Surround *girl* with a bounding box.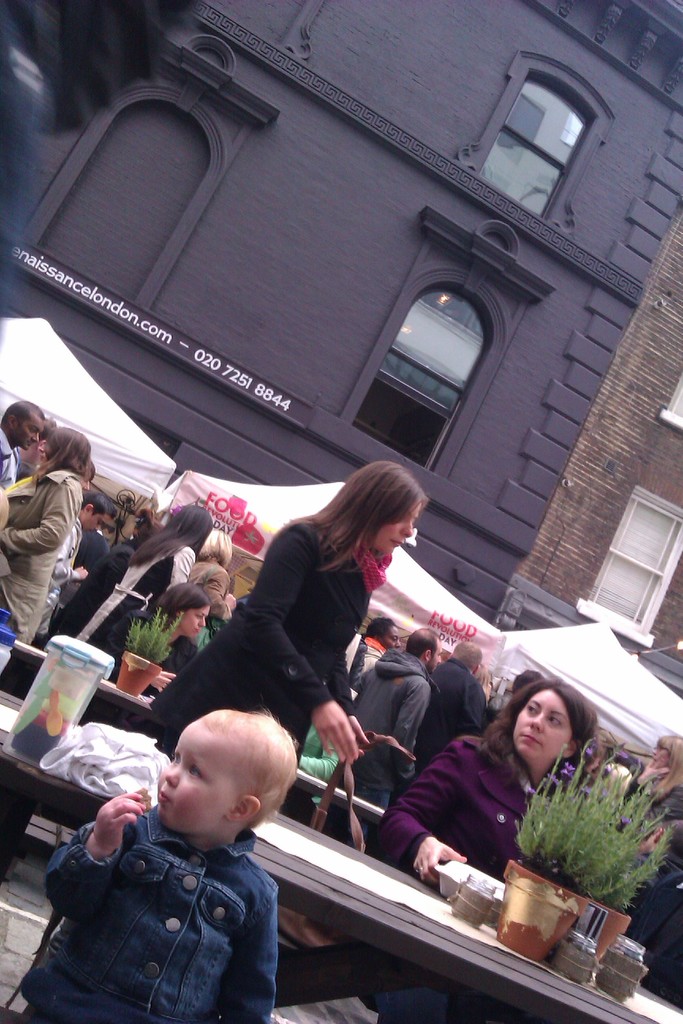
x1=0, y1=708, x2=296, y2=1023.
